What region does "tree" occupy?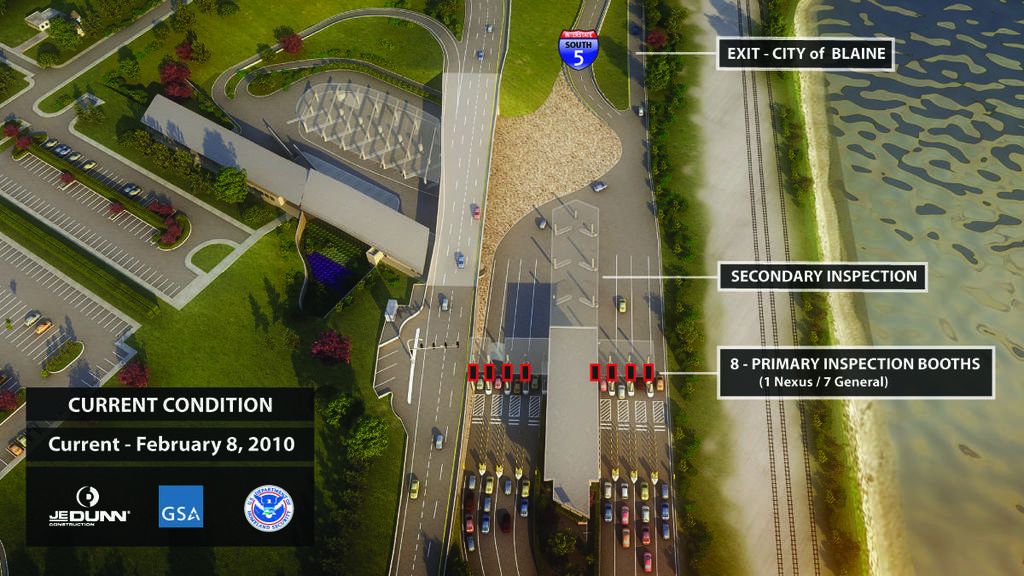
pyautogui.locateOnScreen(161, 235, 177, 241).
